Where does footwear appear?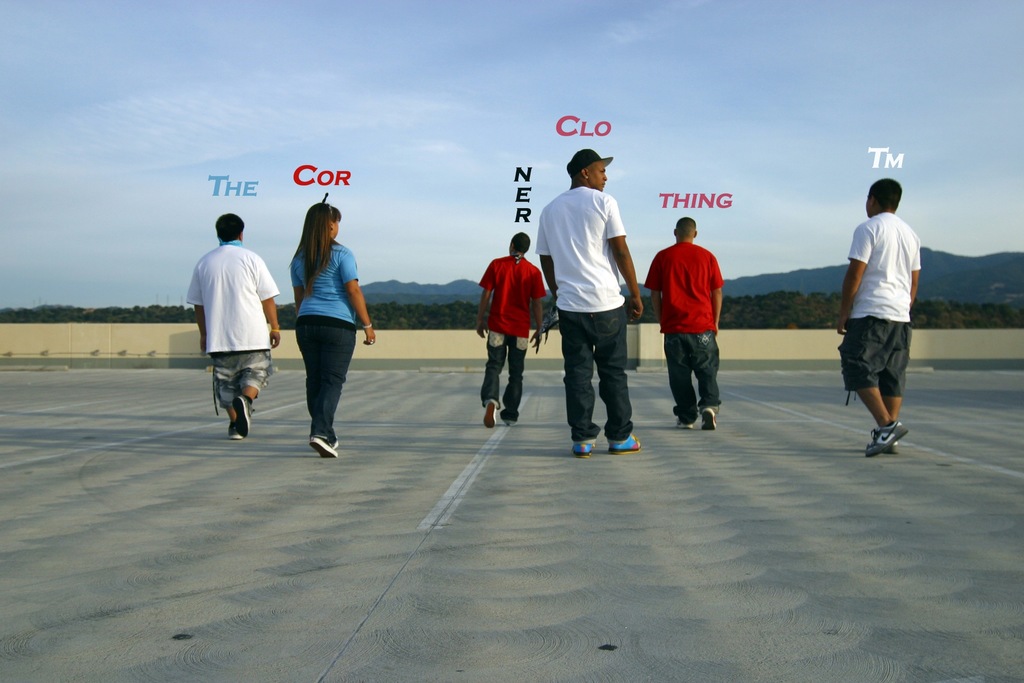
Appears at bbox=[609, 432, 643, 450].
